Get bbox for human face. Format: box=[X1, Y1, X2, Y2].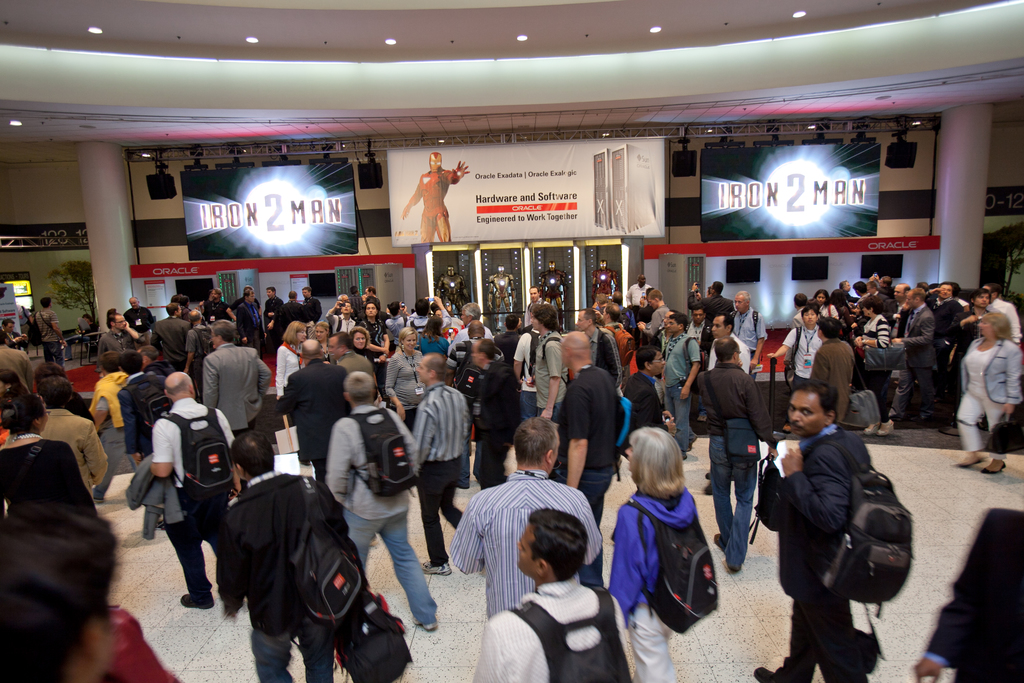
box=[211, 329, 220, 350].
